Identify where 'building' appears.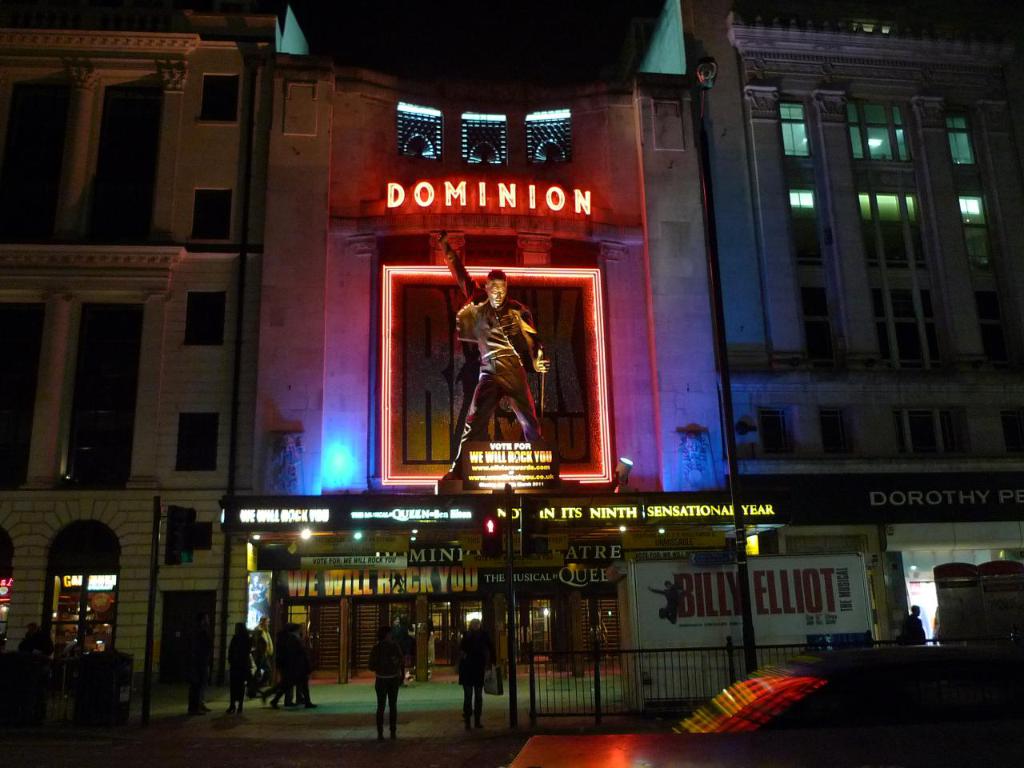
Appears at (0, 0, 729, 685).
